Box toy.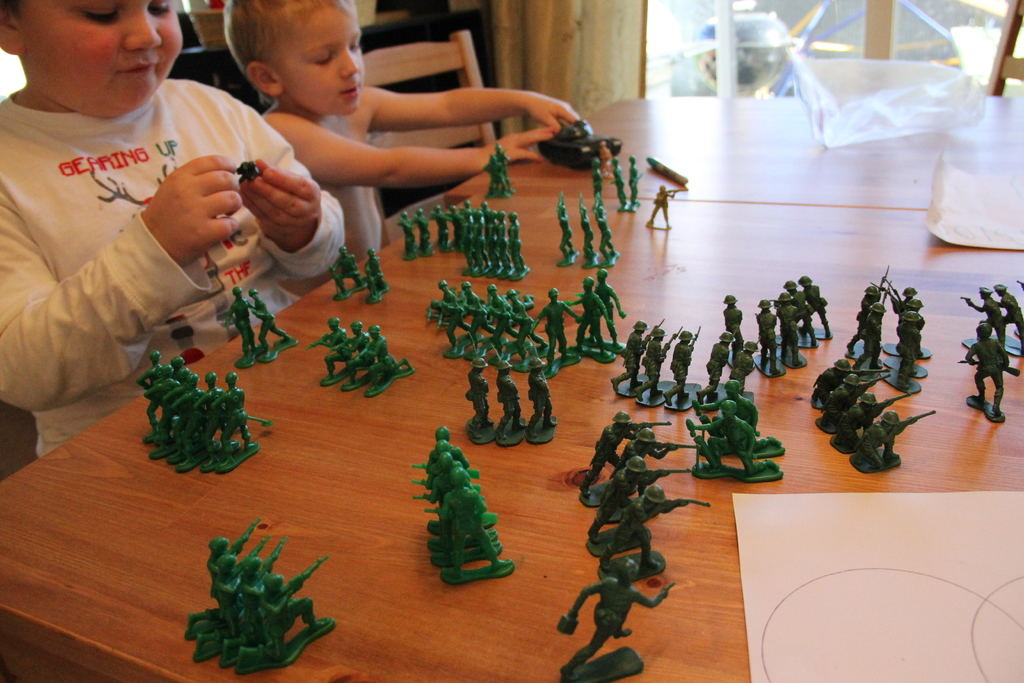
x1=342 y1=320 x2=371 y2=391.
